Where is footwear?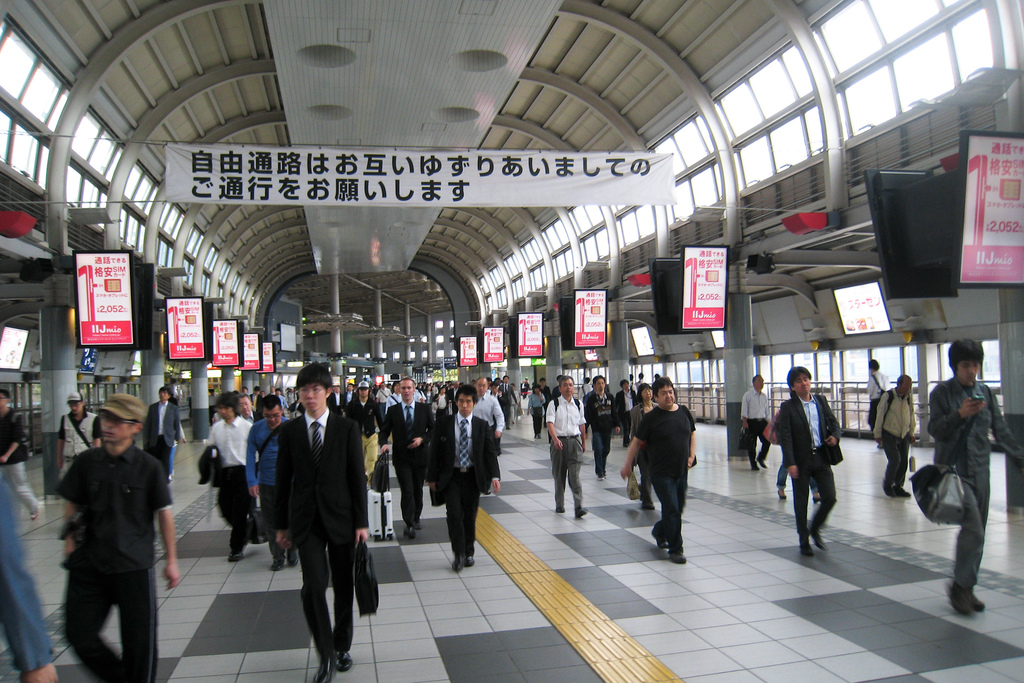
BBox(808, 527, 826, 550).
